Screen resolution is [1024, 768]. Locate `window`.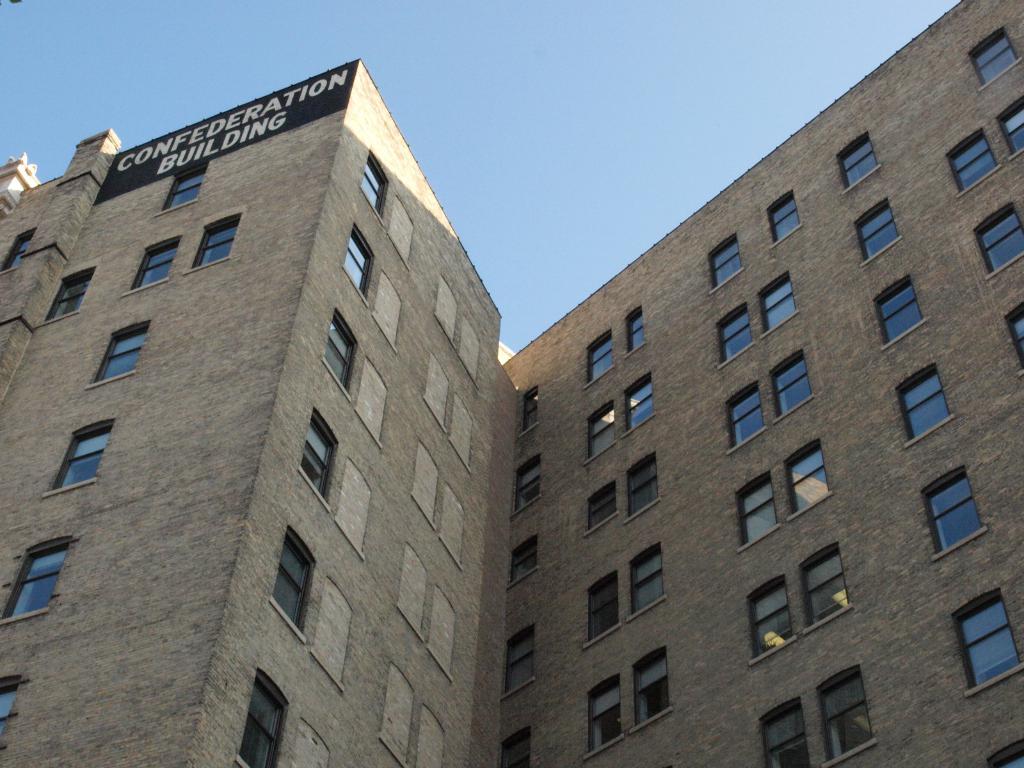
locate(968, 202, 1023, 281).
